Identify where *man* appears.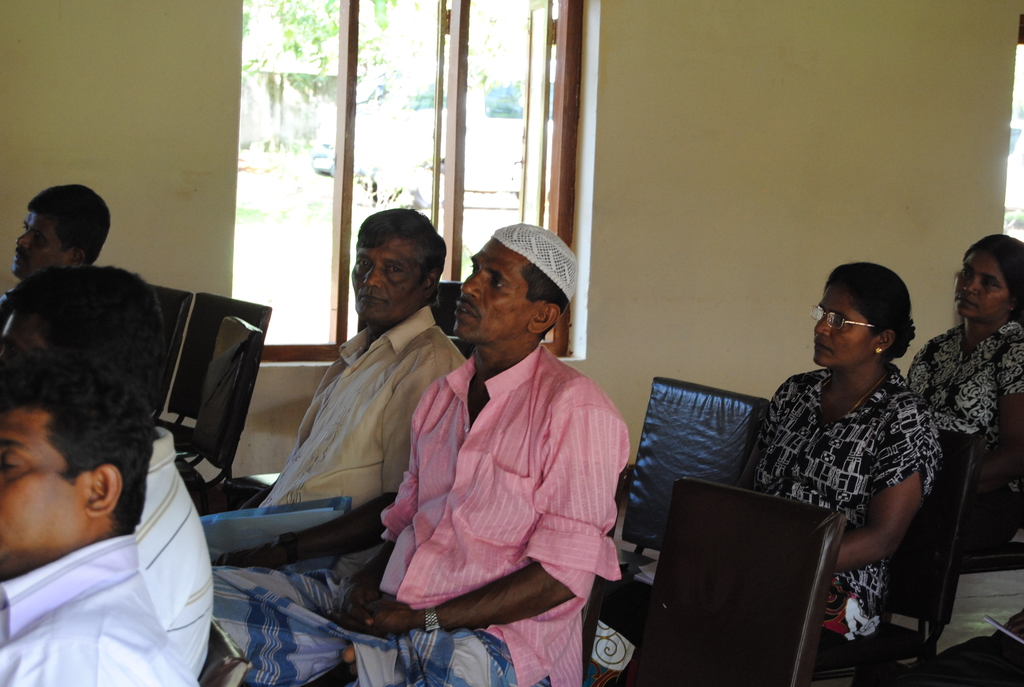
Appears at (194, 217, 627, 686).
